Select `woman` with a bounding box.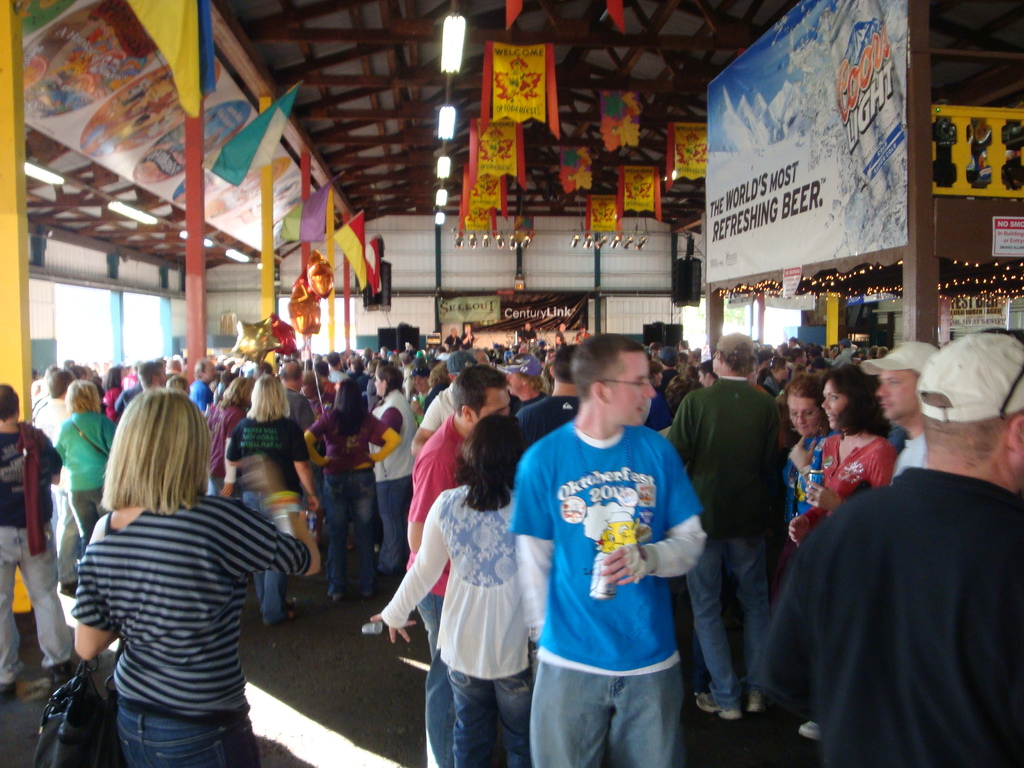
left=225, top=374, right=321, bottom=625.
